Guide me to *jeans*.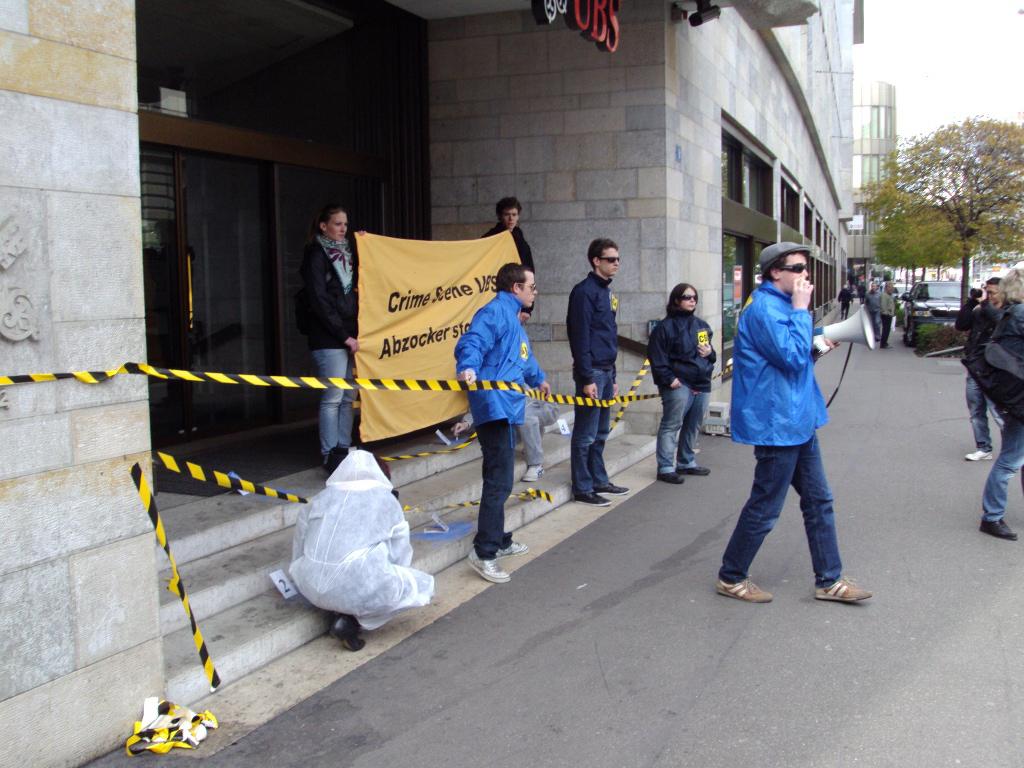
Guidance: [723,434,850,592].
